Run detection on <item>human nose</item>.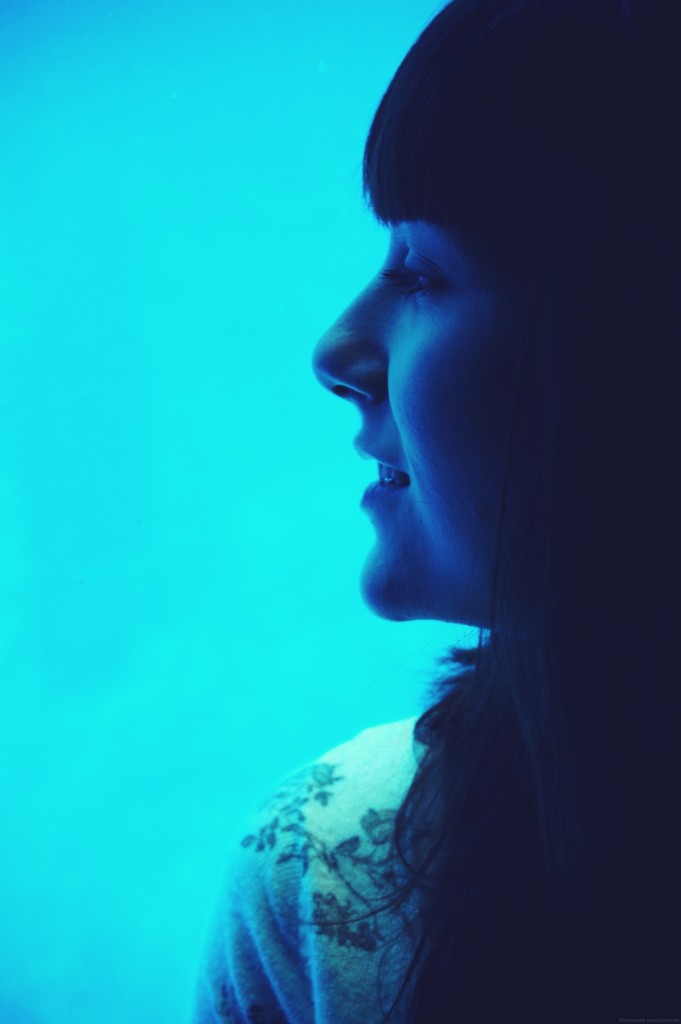
Result: Rect(313, 255, 385, 408).
